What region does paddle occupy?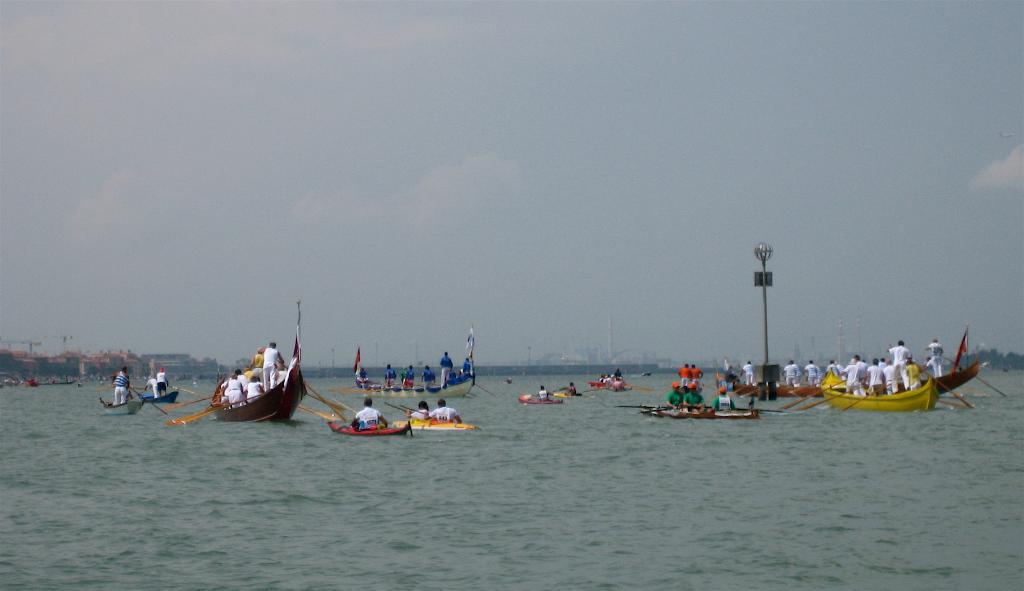
584,387,606,394.
